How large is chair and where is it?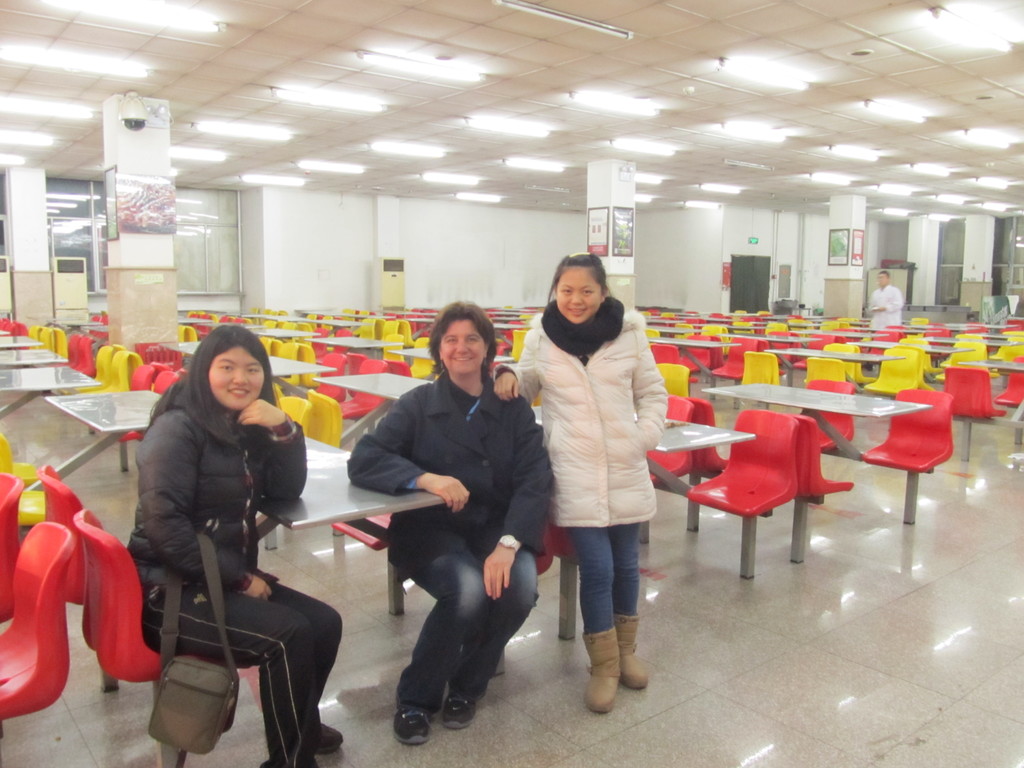
Bounding box: 71,508,266,694.
